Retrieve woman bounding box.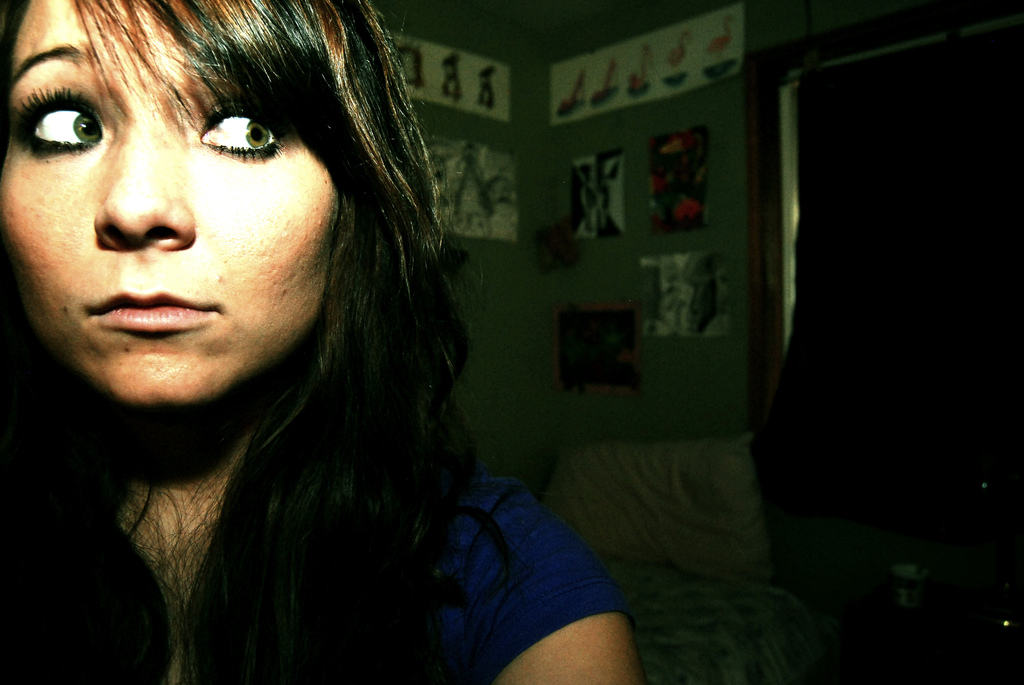
Bounding box: bbox=(0, 0, 604, 675).
